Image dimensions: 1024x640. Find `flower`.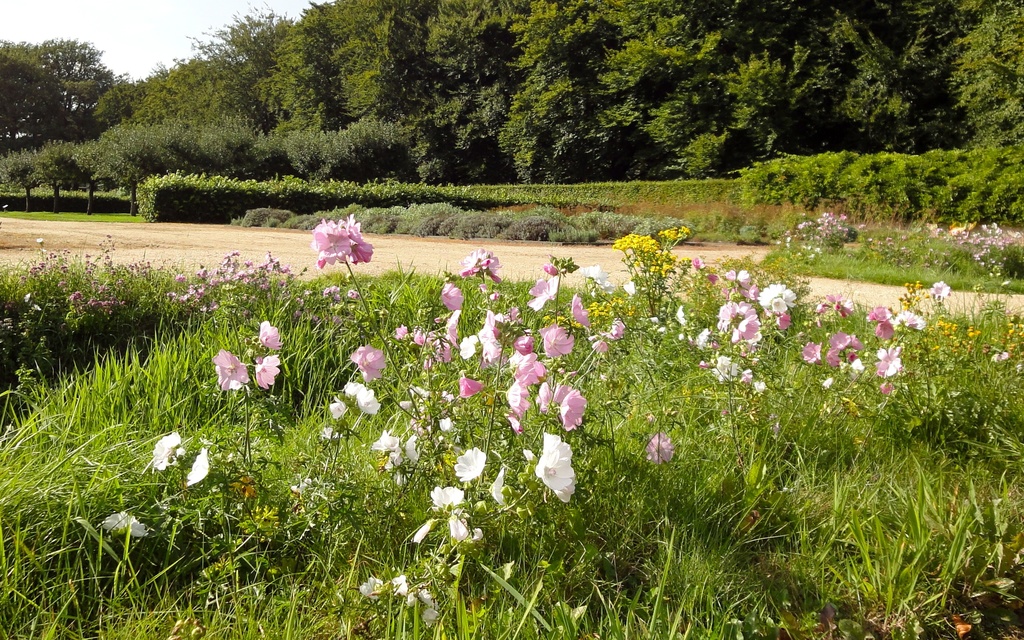
[830,332,849,350].
